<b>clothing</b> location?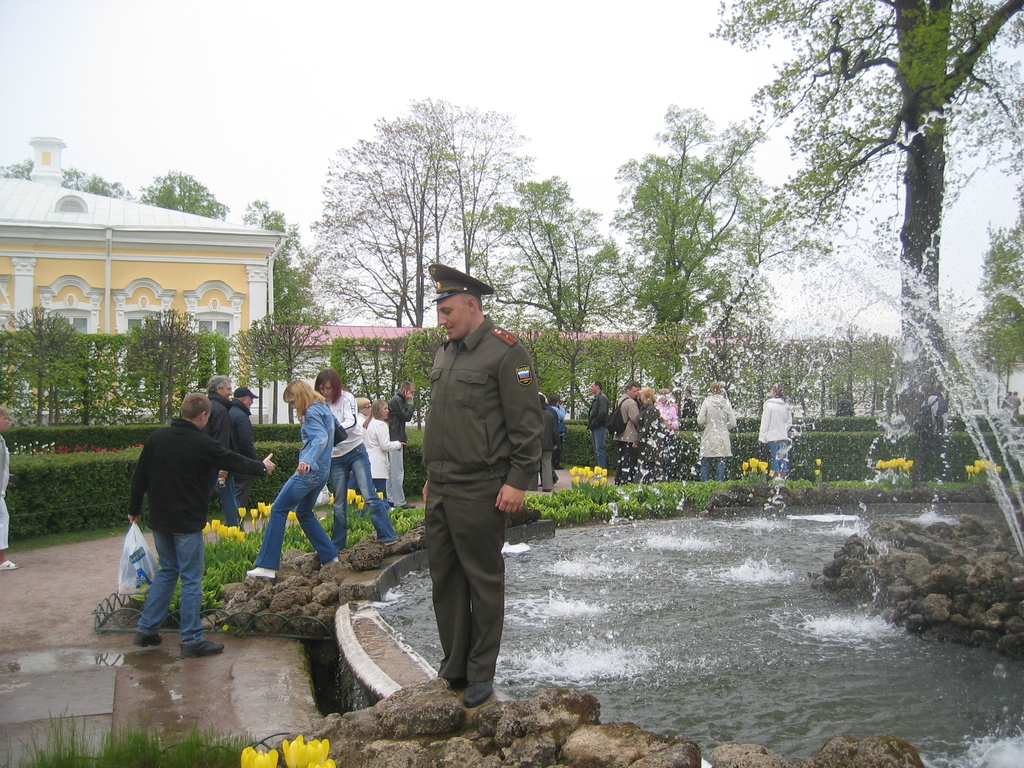
bbox=(220, 461, 243, 528)
